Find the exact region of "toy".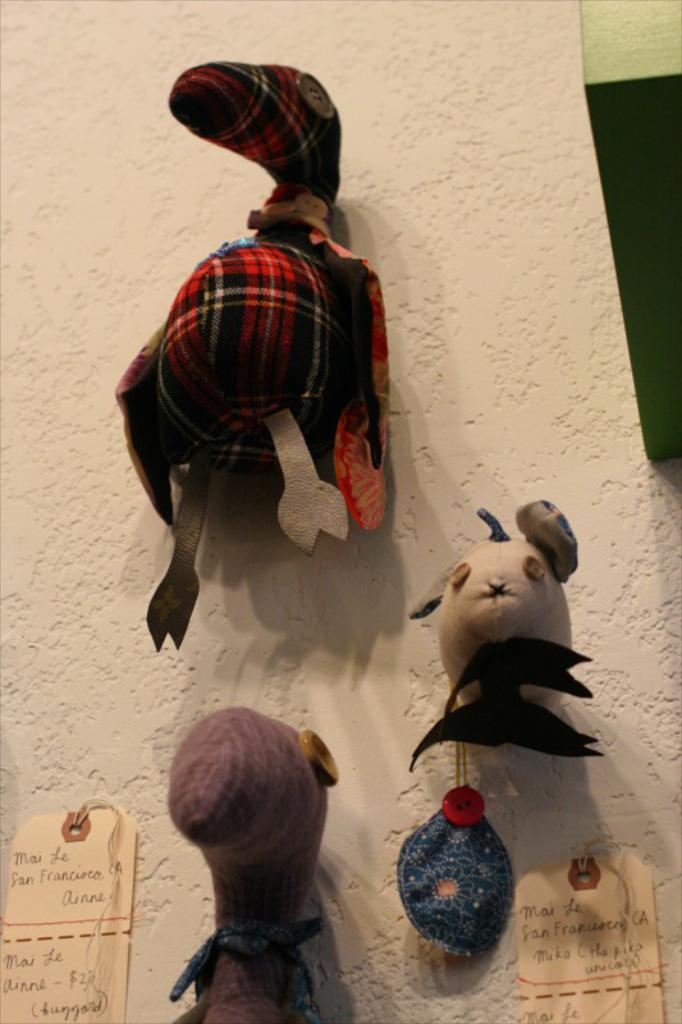
Exact region: 116 56 408 664.
